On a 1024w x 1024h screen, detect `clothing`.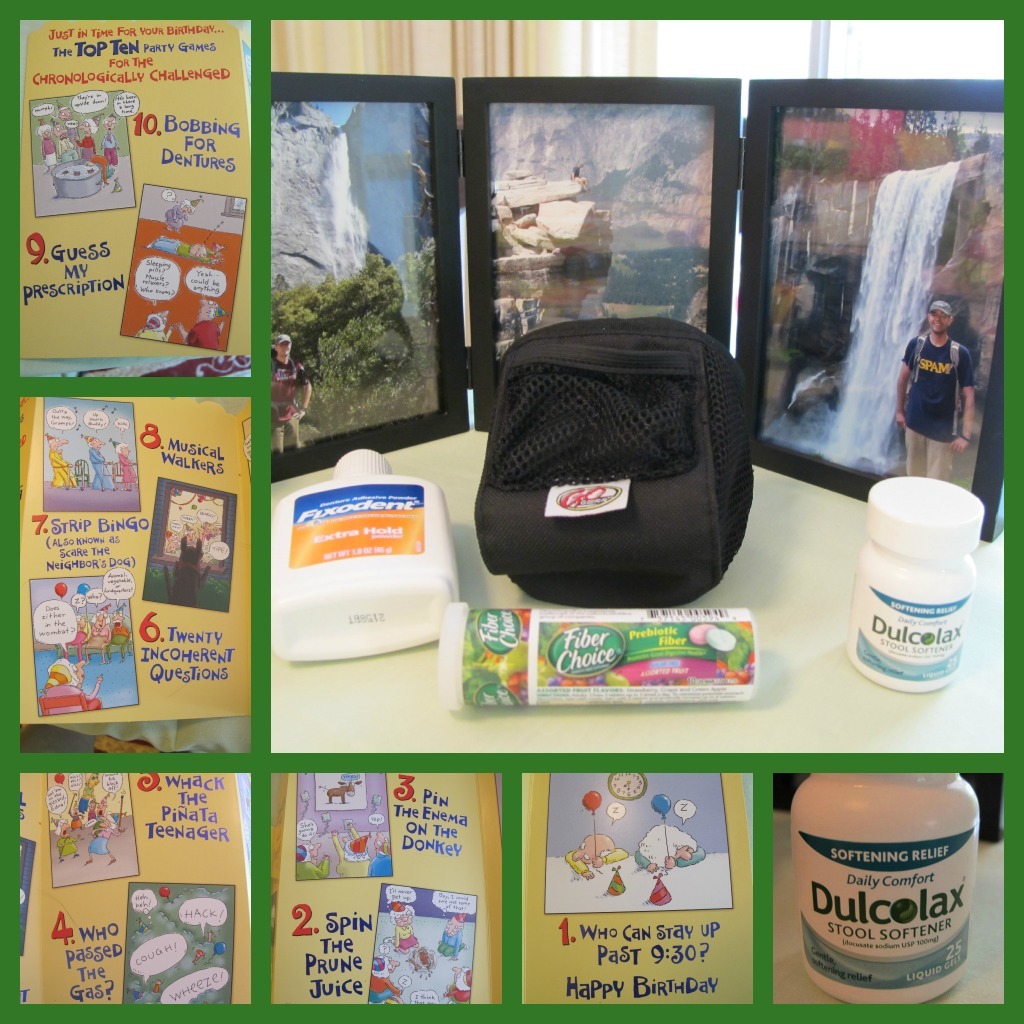
(x1=175, y1=530, x2=201, y2=602).
